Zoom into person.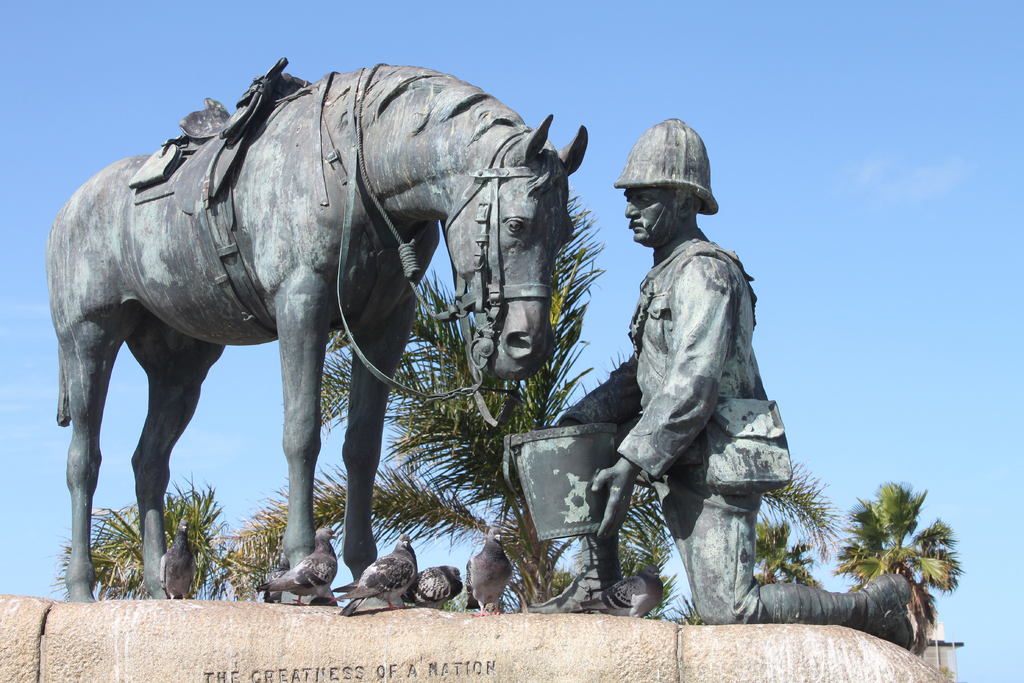
Zoom target: [left=529, top=110, right=925, bottom=652].
